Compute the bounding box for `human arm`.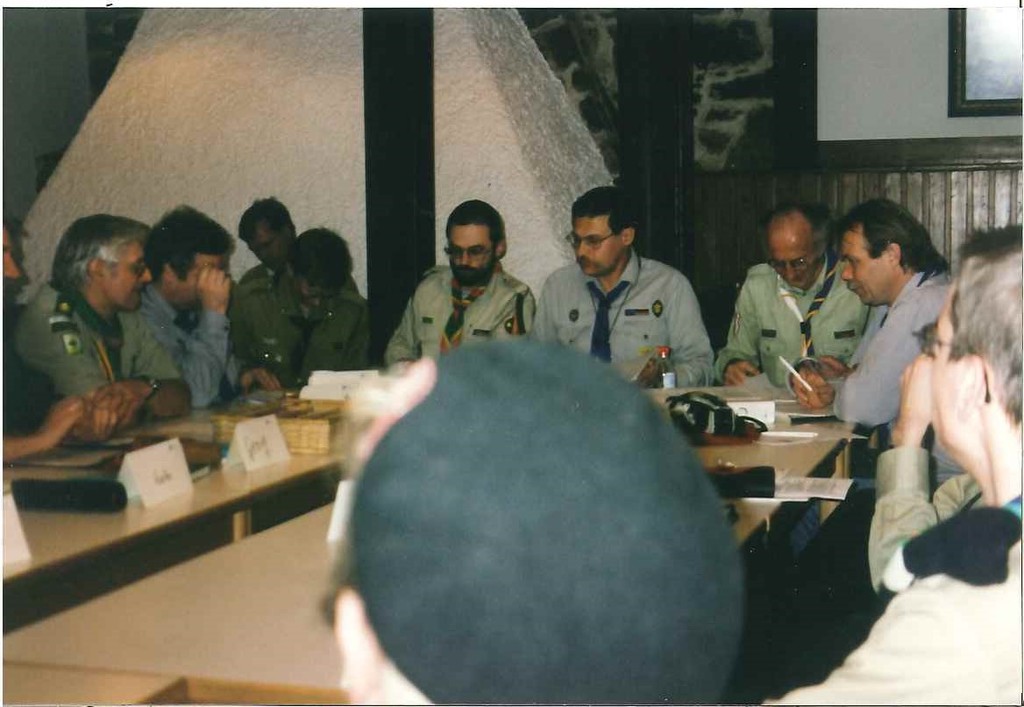
BBox(829, 289, 943, 425).
